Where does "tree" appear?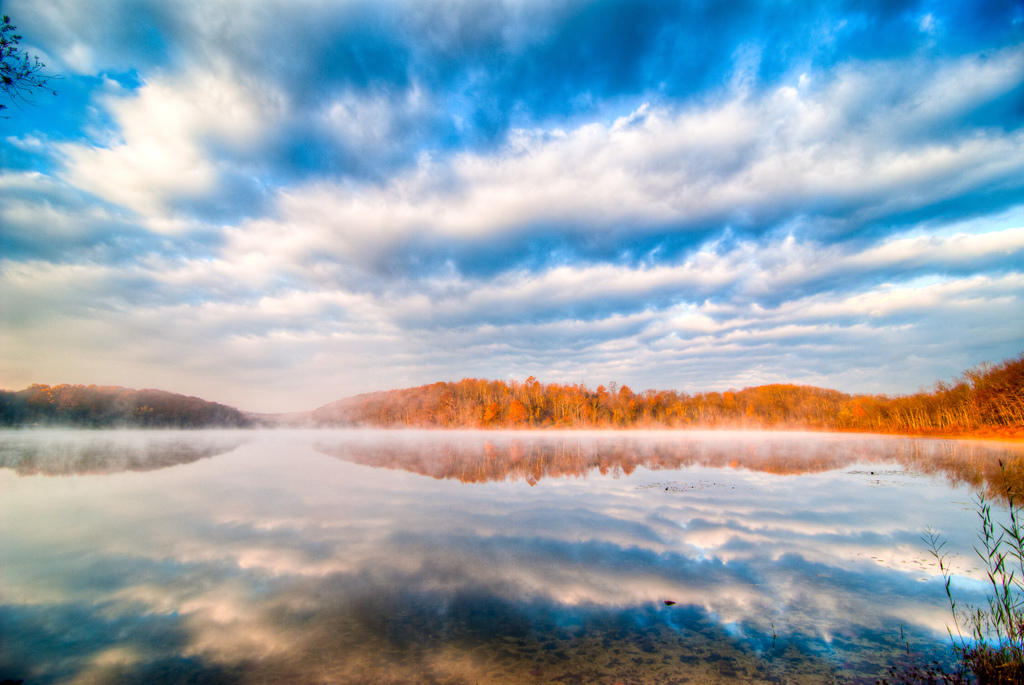
Appears at 599,389,620,425.
